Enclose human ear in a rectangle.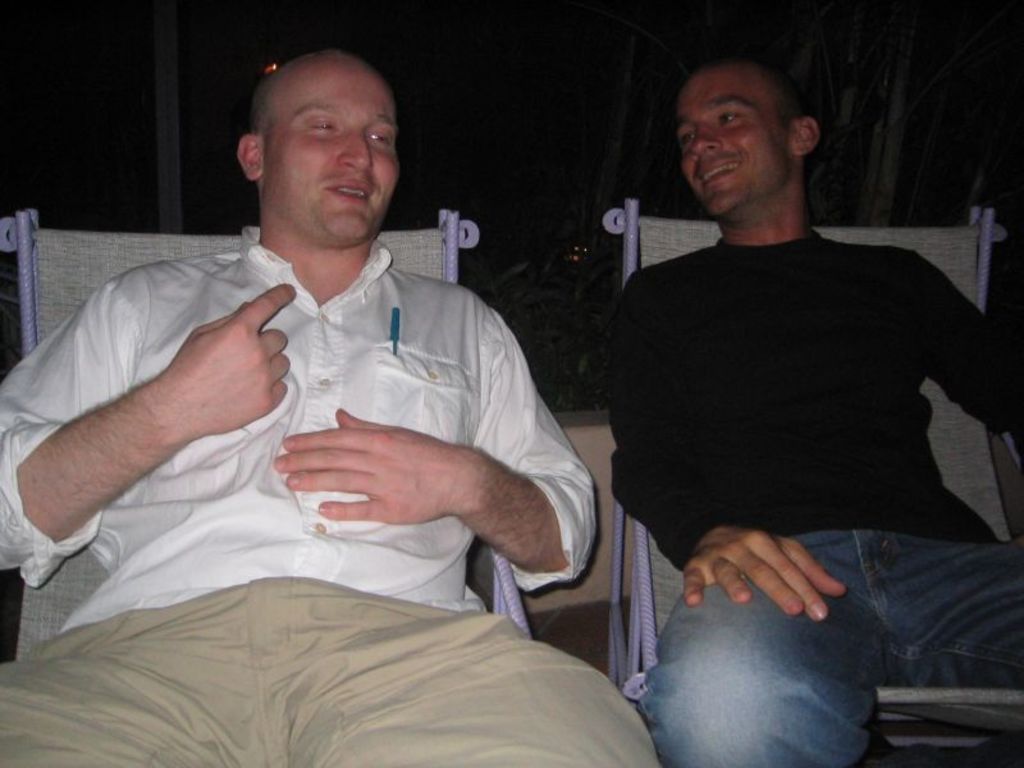
region(782, 116, 820, 160).
